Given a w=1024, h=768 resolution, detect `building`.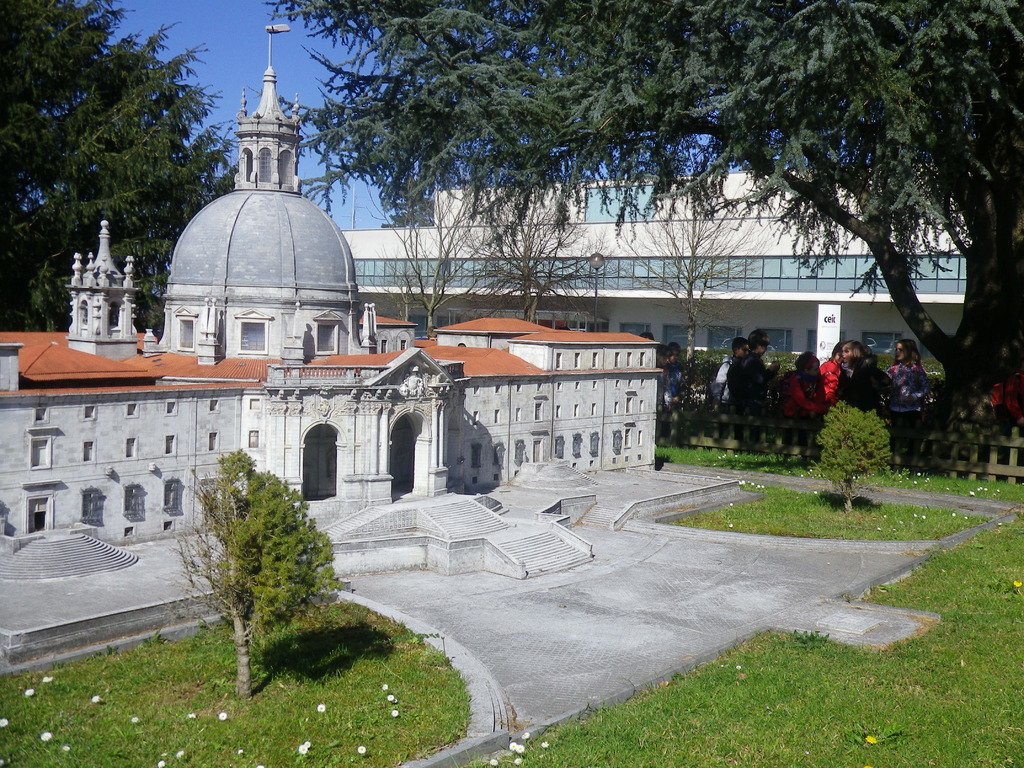
[0,24,662,542].
